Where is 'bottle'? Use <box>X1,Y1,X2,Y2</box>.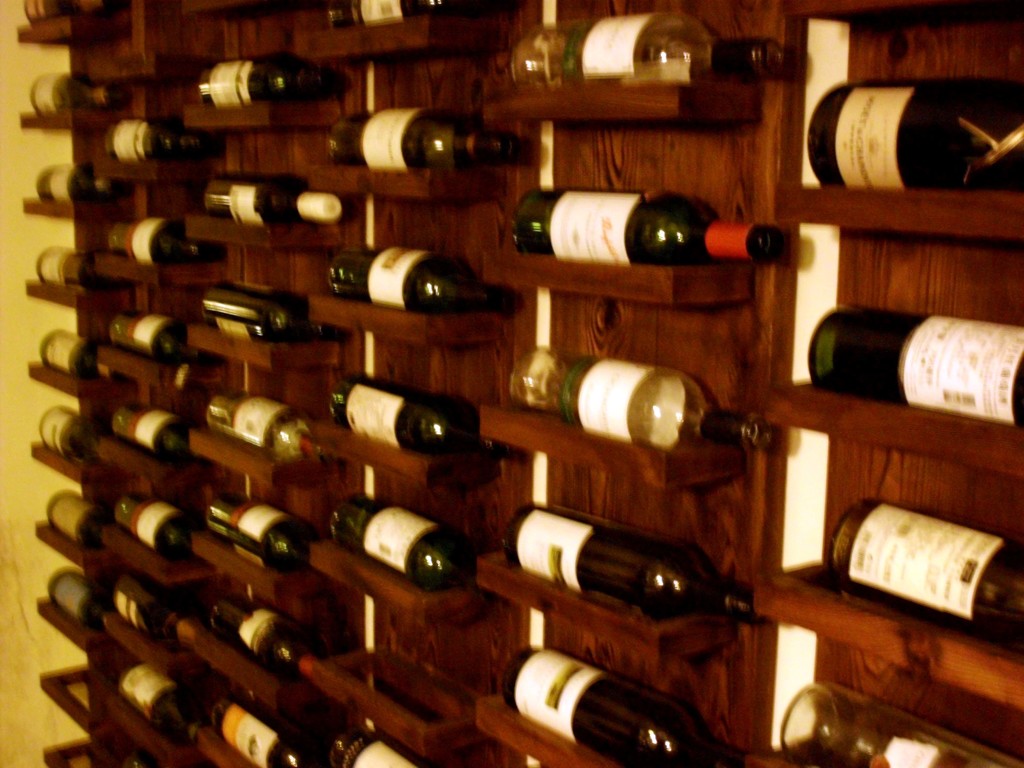
<box>101,307,204,366</box>.
